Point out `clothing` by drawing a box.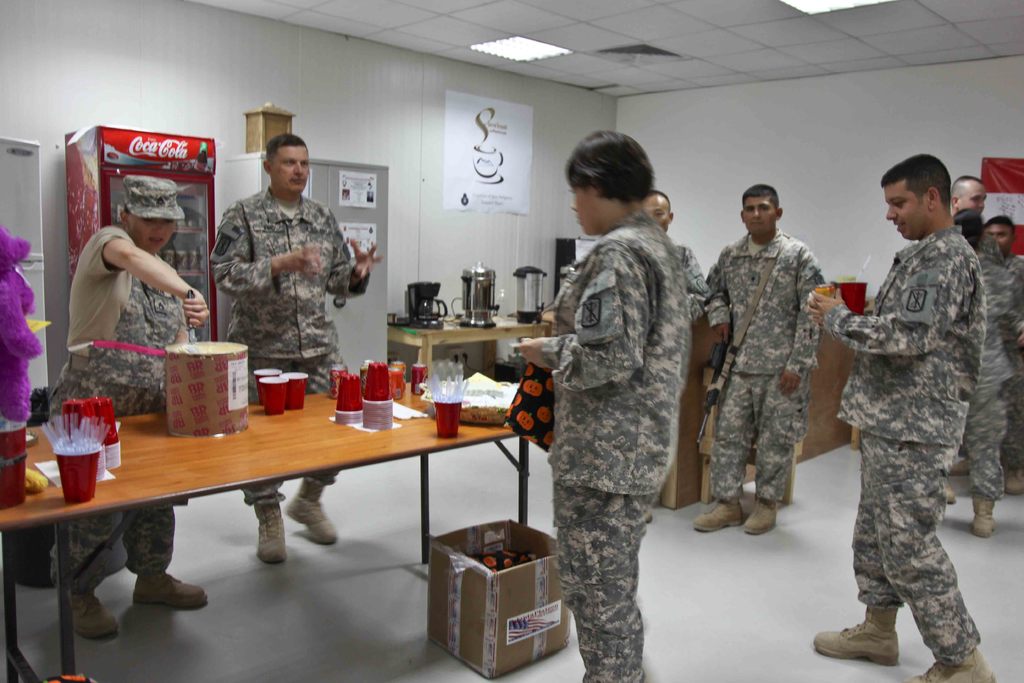
box=[40, 222, 212, 615].
